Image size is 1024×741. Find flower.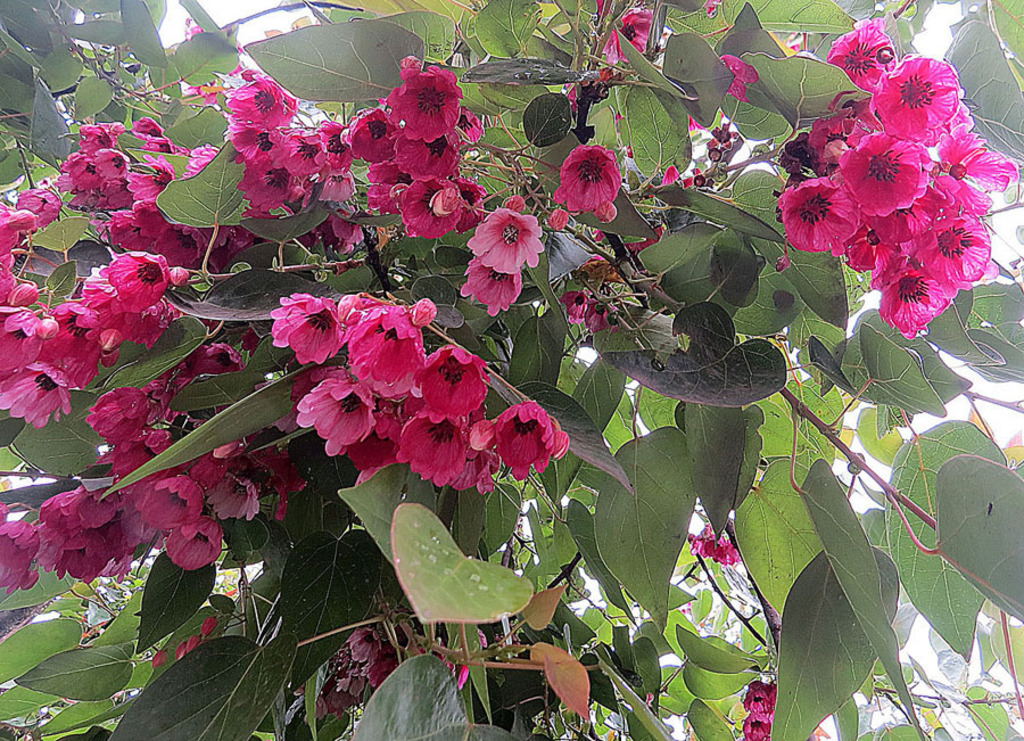
left=171, top=18, right=258, bottom=114.
